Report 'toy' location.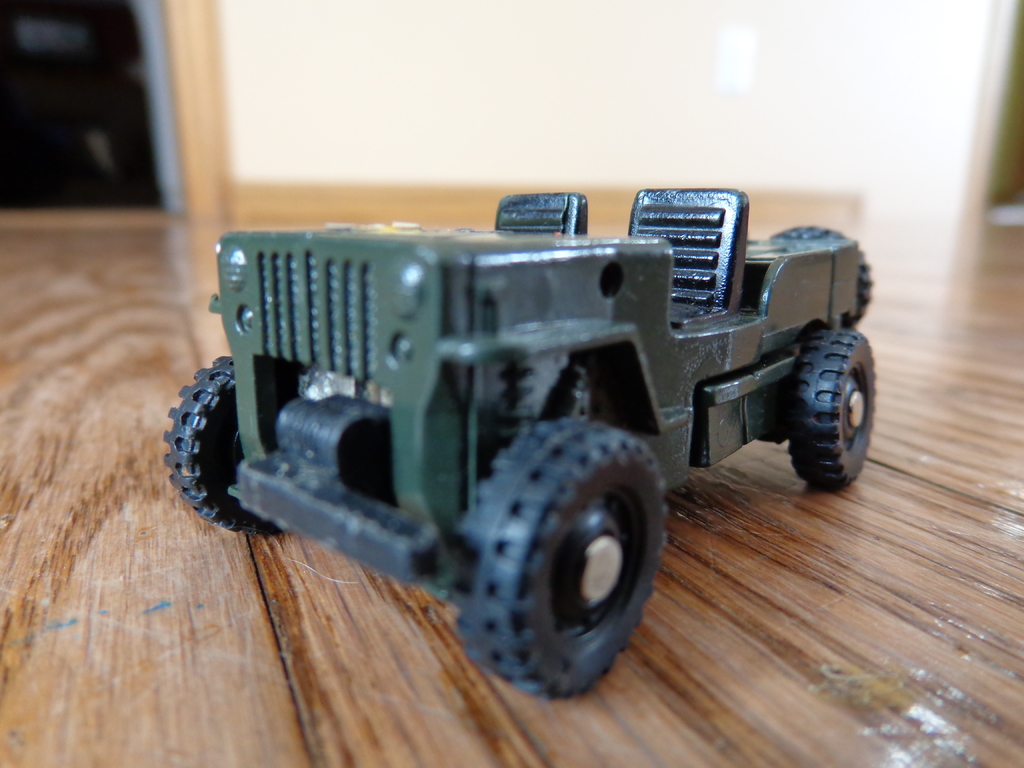
Report: <region>170, 189, 884, 700</region>.
